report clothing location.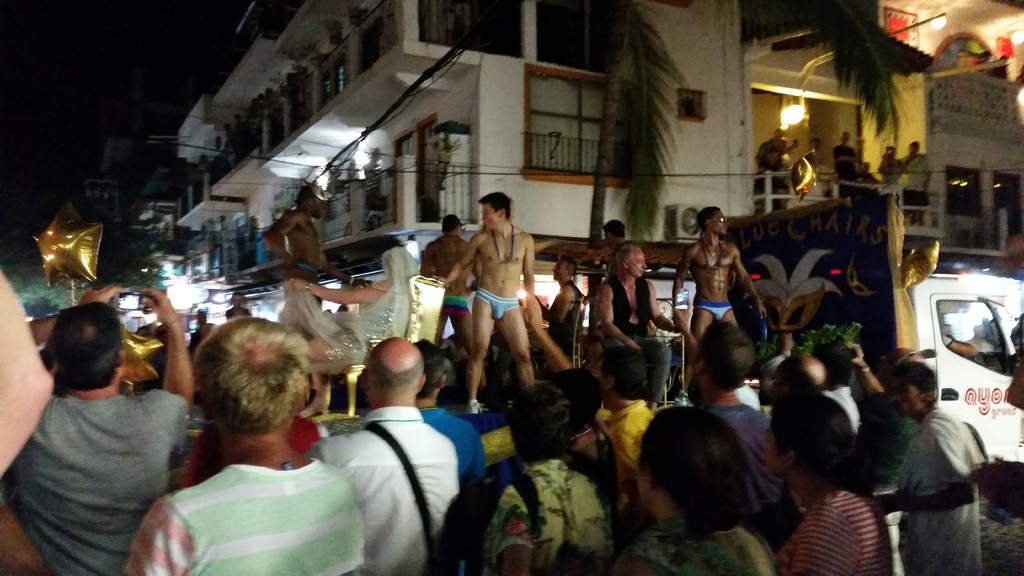
Report: <region>8, 385, 184, 575</region>.
